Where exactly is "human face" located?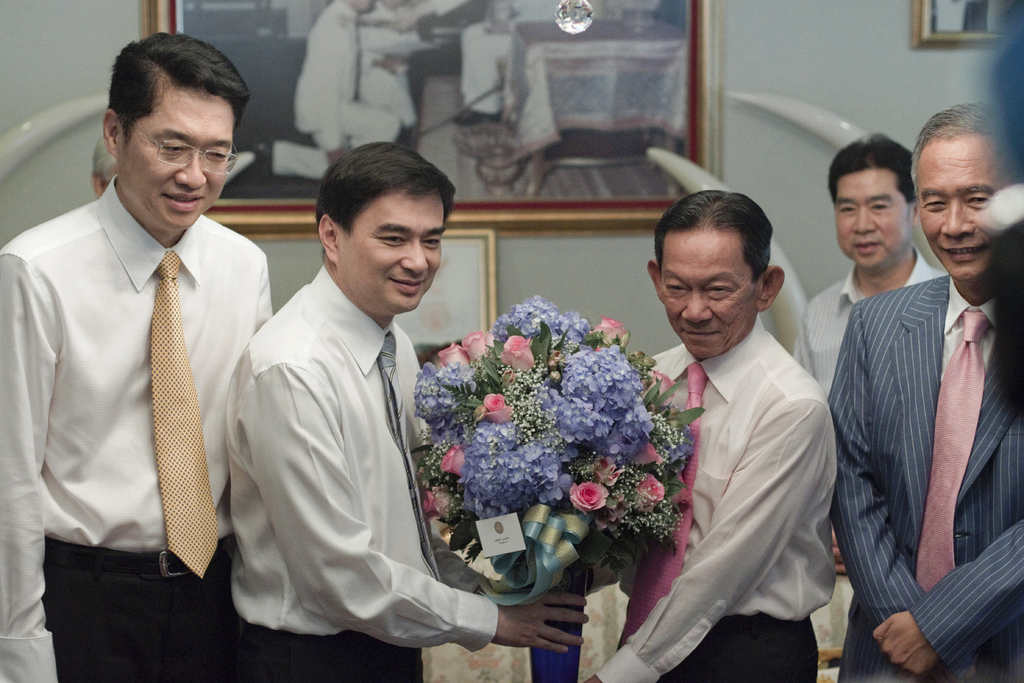
Its bounding box is 836,170,908,267.
